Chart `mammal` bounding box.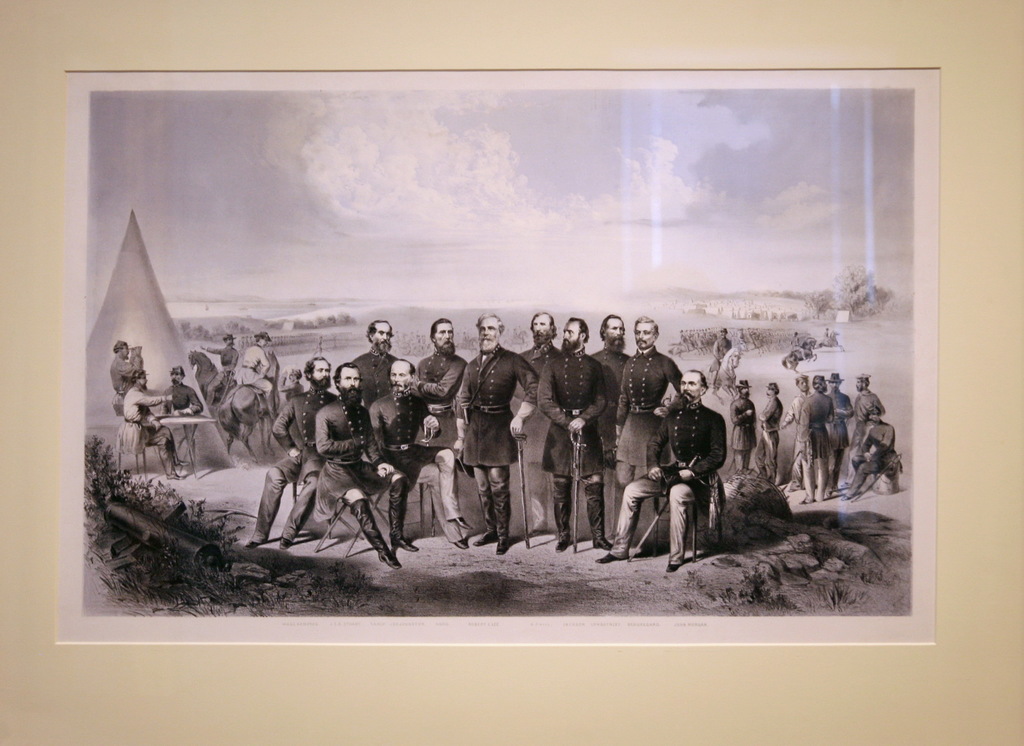
Charted: <bbox>416, 317, 467, 438</bbox>.
